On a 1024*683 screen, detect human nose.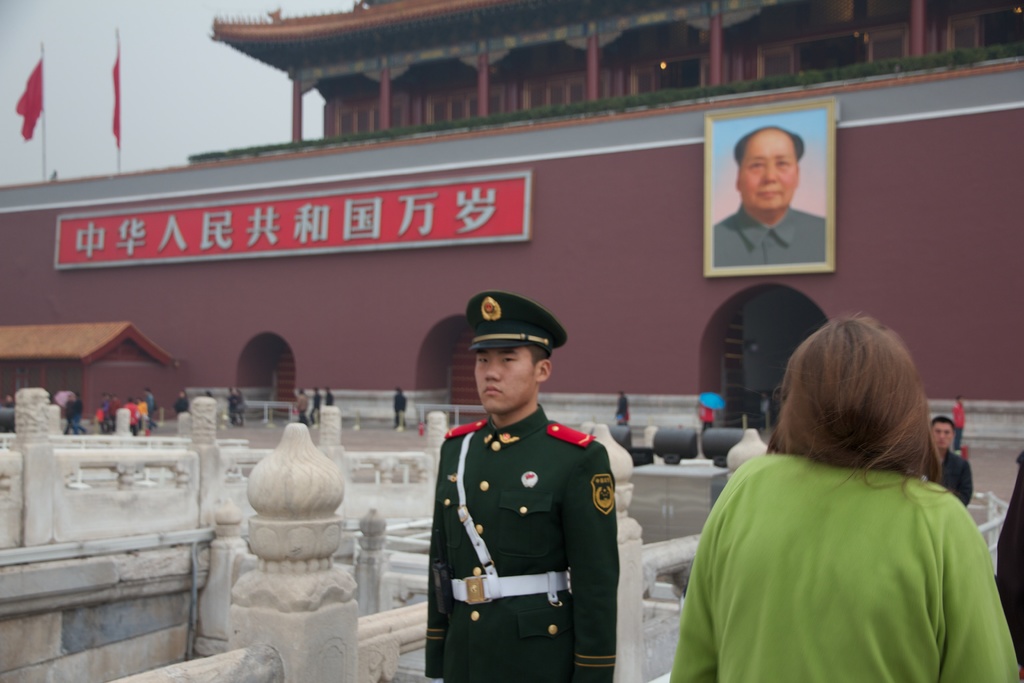
crop(760, 160, 776, 181).
